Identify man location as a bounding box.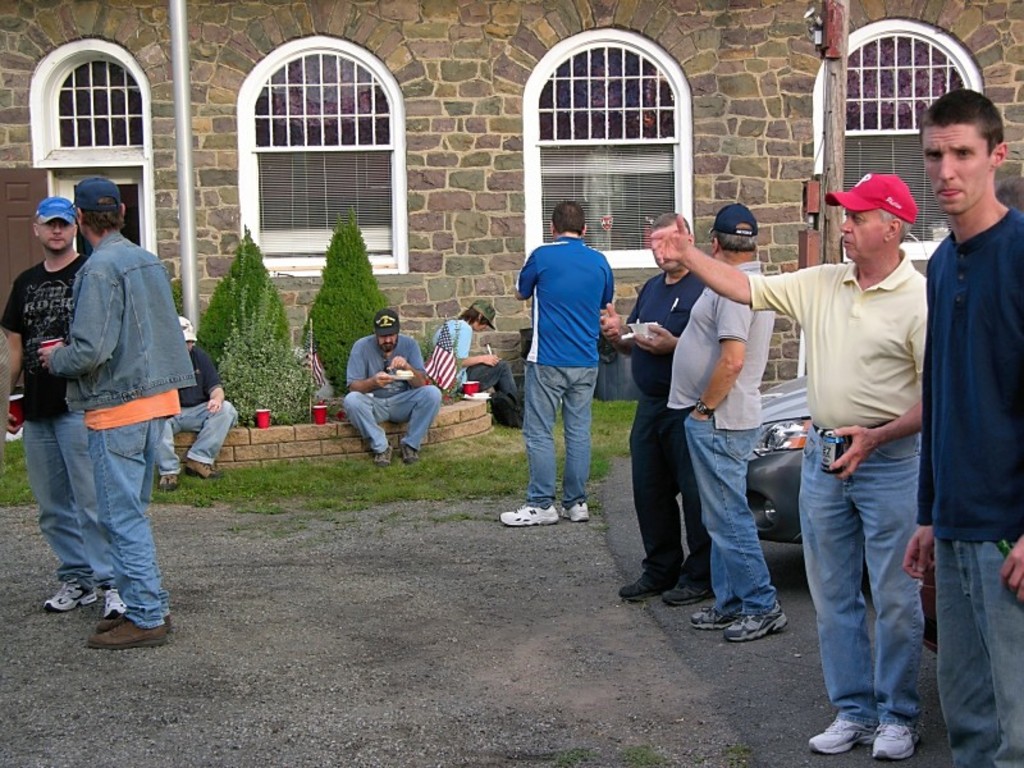
BBox(157, 316, 241, 490).
